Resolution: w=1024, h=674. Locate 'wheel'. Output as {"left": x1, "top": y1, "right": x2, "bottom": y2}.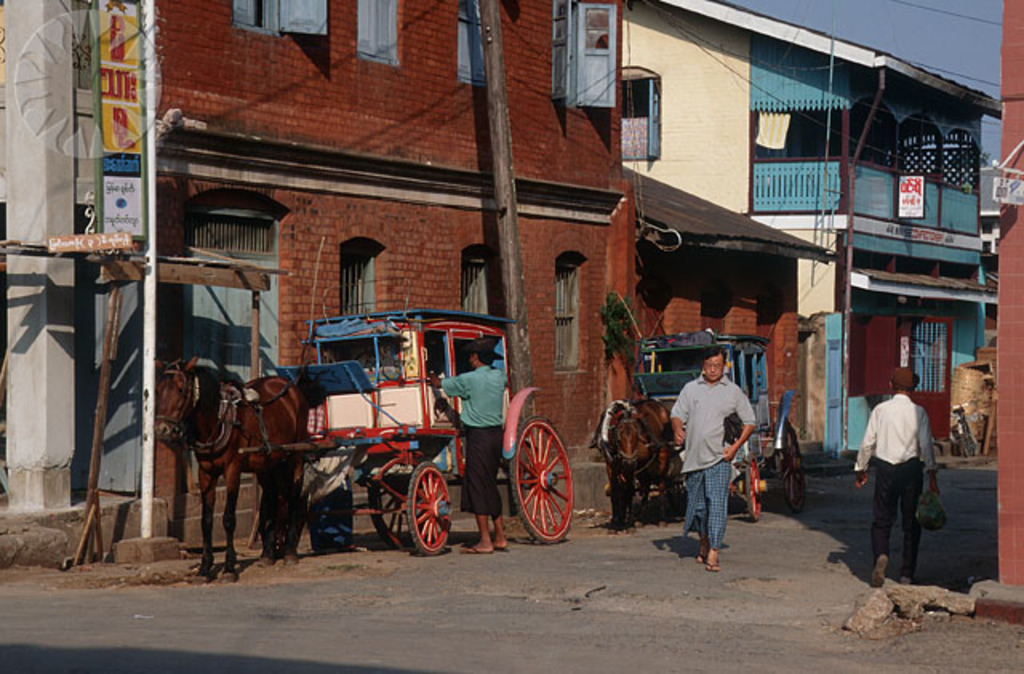
{"left": 370, "top": 471, "right": 413, "bottom": 549}.
